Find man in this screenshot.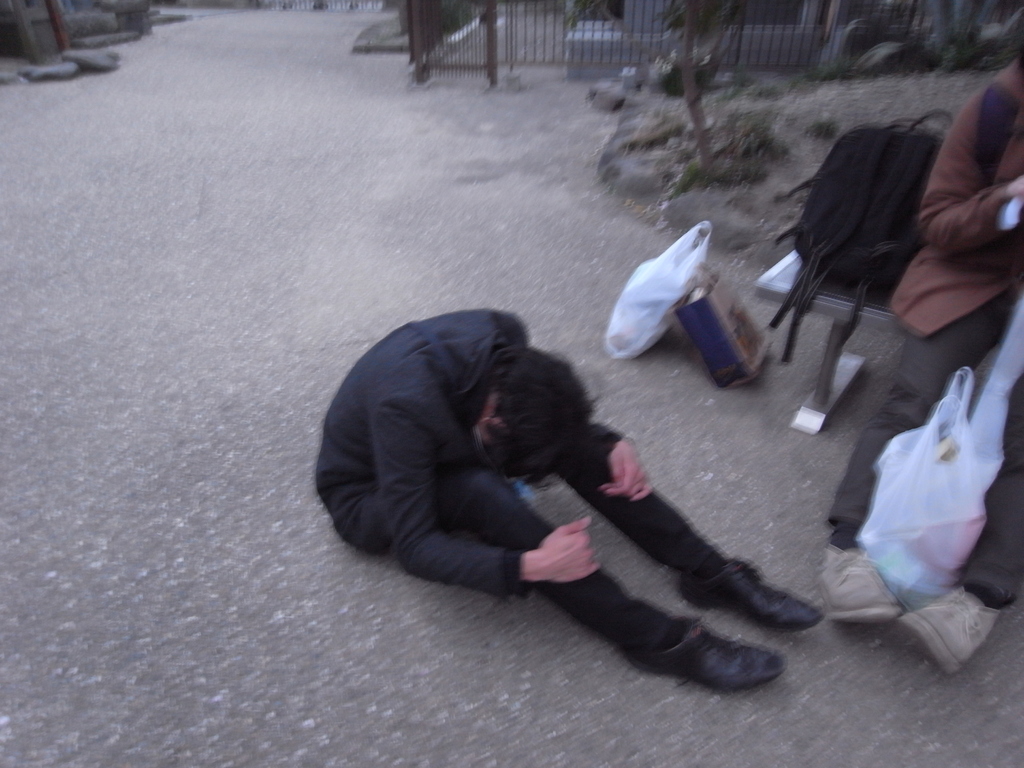
The bounding box for man is select_region(810, 52, 1023, 675).
